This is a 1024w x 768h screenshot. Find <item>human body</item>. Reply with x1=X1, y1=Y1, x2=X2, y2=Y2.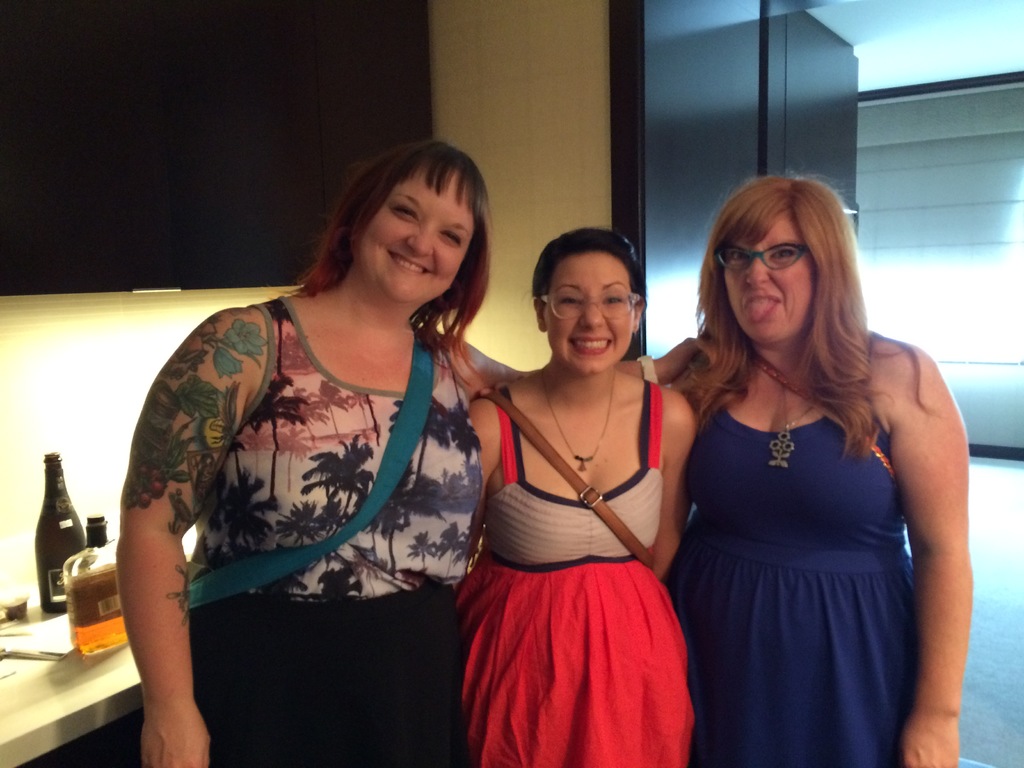
x1=670, y1=170, x2=975, y2=767.
